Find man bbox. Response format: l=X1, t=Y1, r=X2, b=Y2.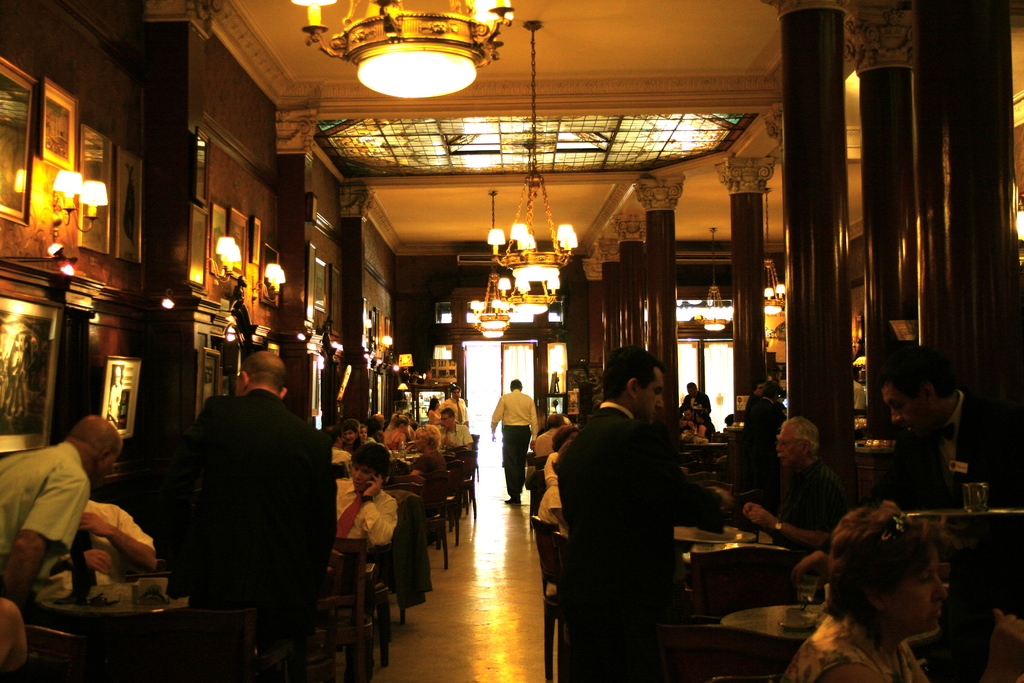
l=431, t=406, r=475, b=458.
